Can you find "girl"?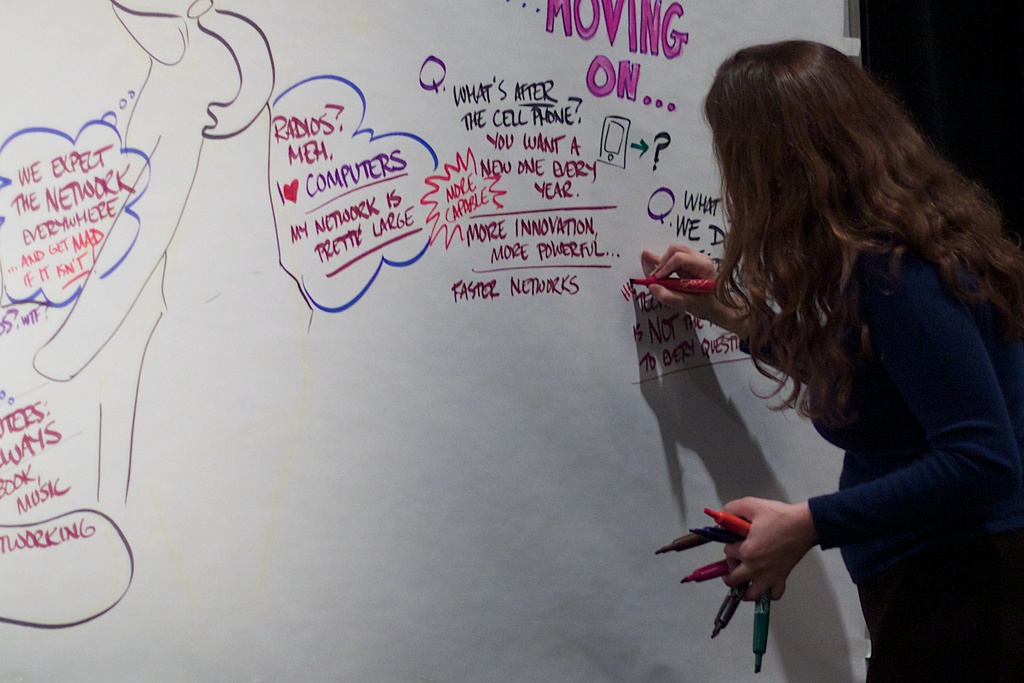
Yes, bounding box: [642, 35, 1023, 682].
